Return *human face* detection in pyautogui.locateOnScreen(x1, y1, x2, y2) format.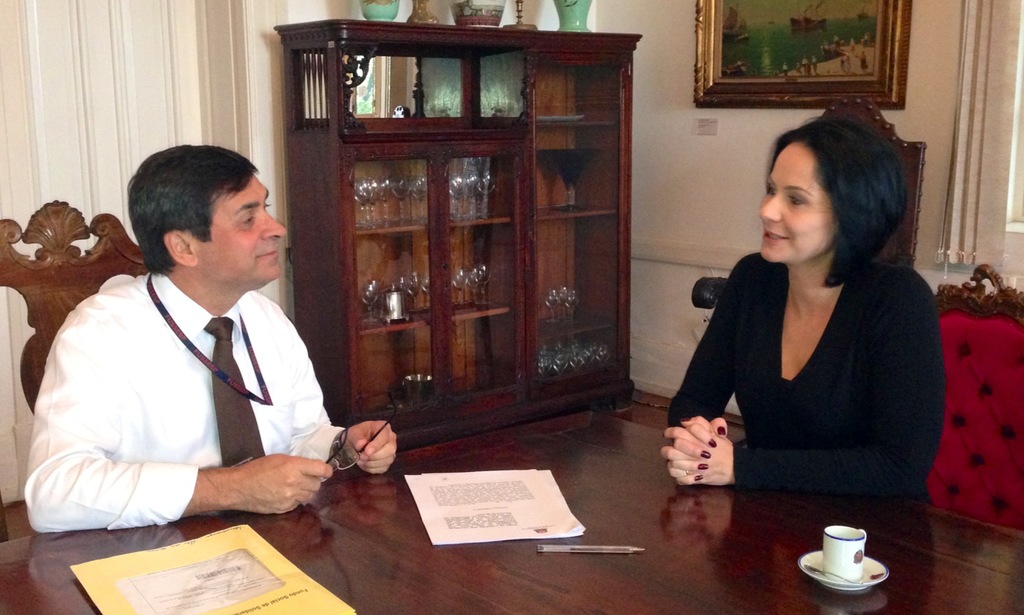
pyautogui.locateOnScreen(198, 168, 288, 286).
